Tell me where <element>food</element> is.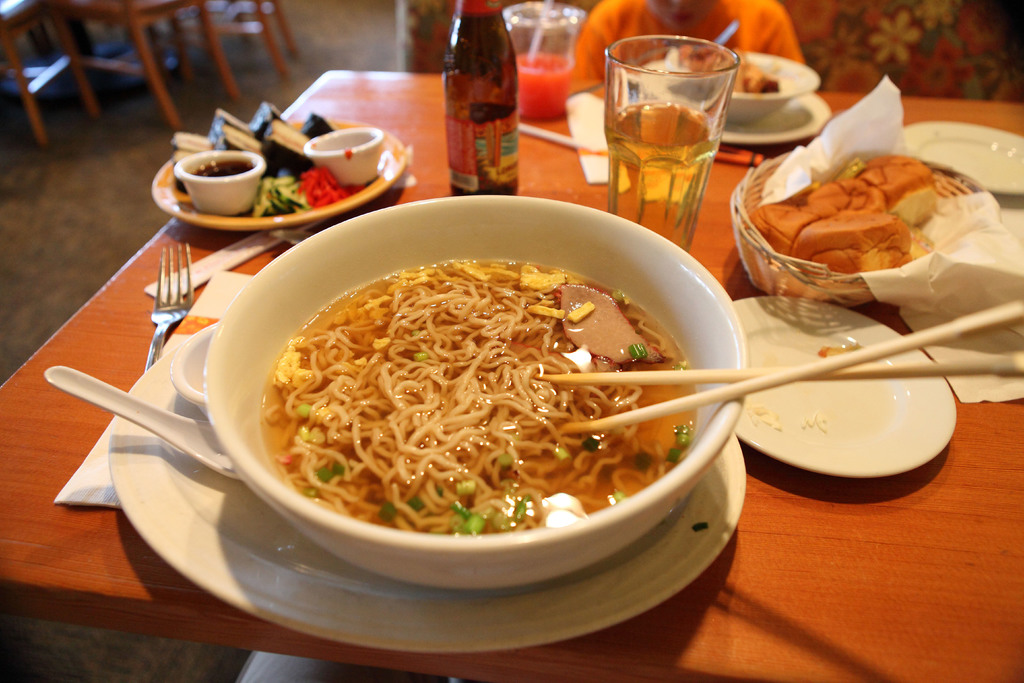
<element>food</element> is at 746:153:943:274.
